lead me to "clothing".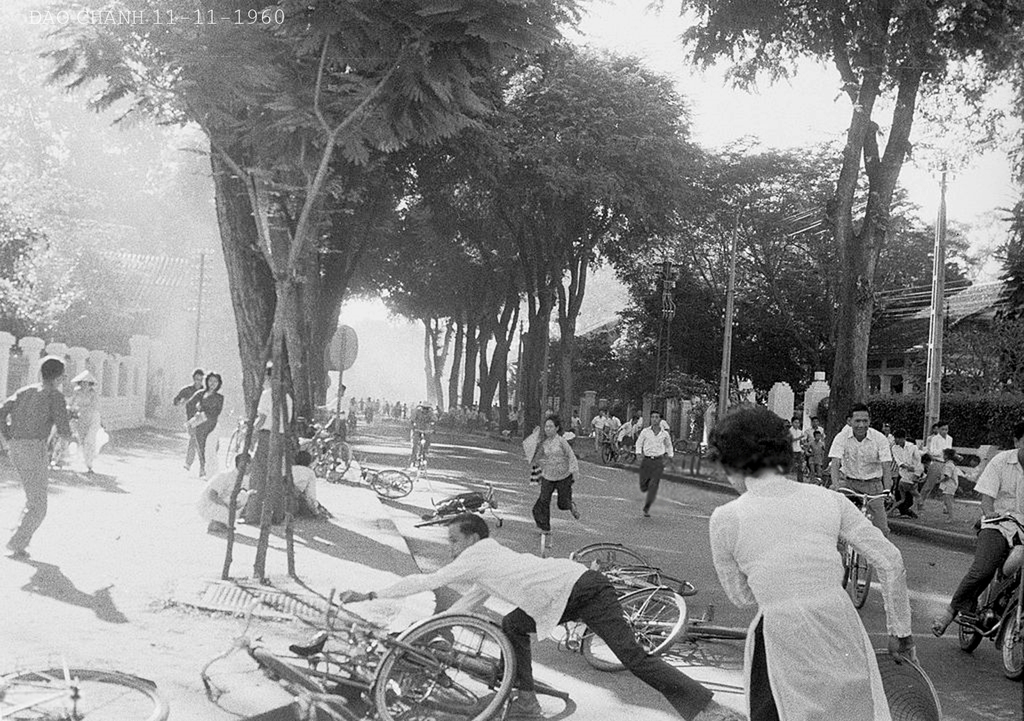
Lead to <region>194, 388, 221, 461</region>.
